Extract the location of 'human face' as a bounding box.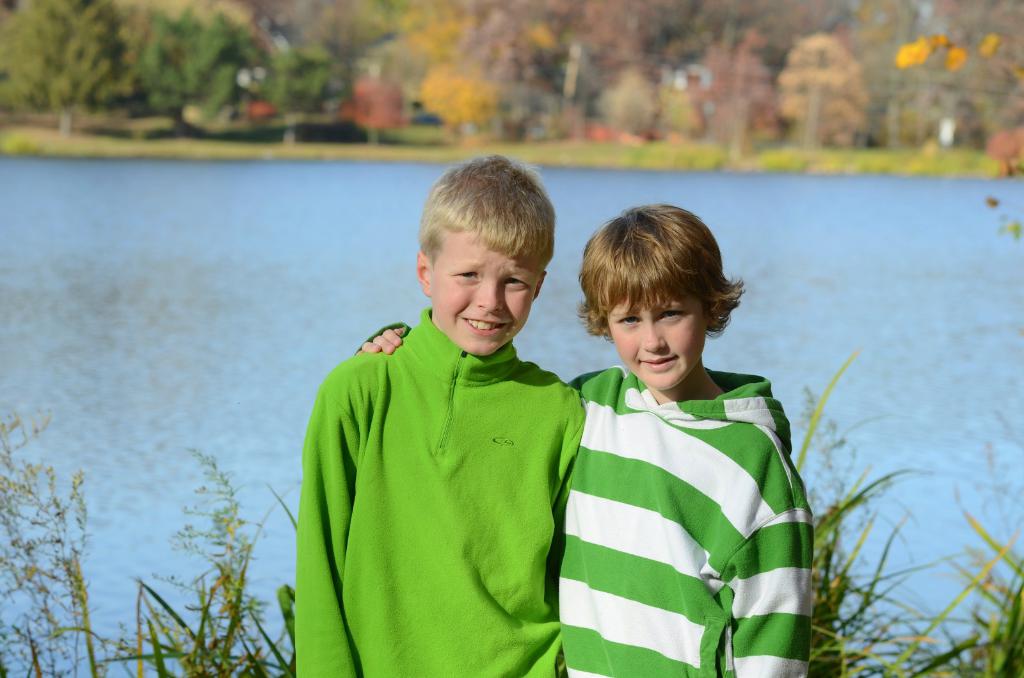
pyautogui.locateOnScreen(609, 295, 708, 389).
